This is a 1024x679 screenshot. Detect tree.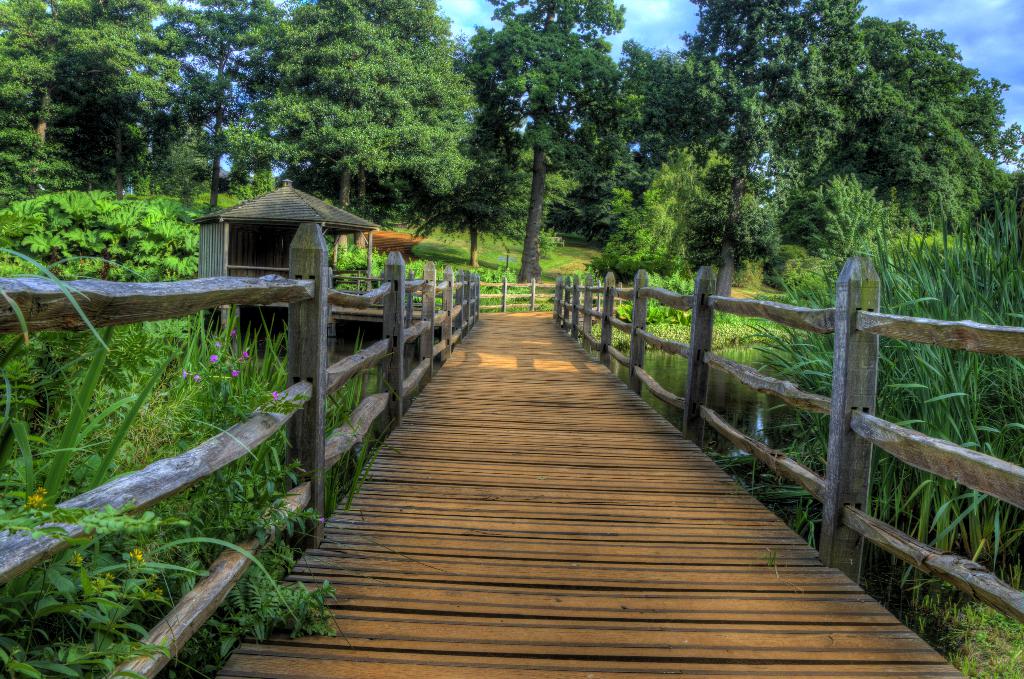
{"left": 586, "top": 0, "right": 872, "bottom": 307}.
